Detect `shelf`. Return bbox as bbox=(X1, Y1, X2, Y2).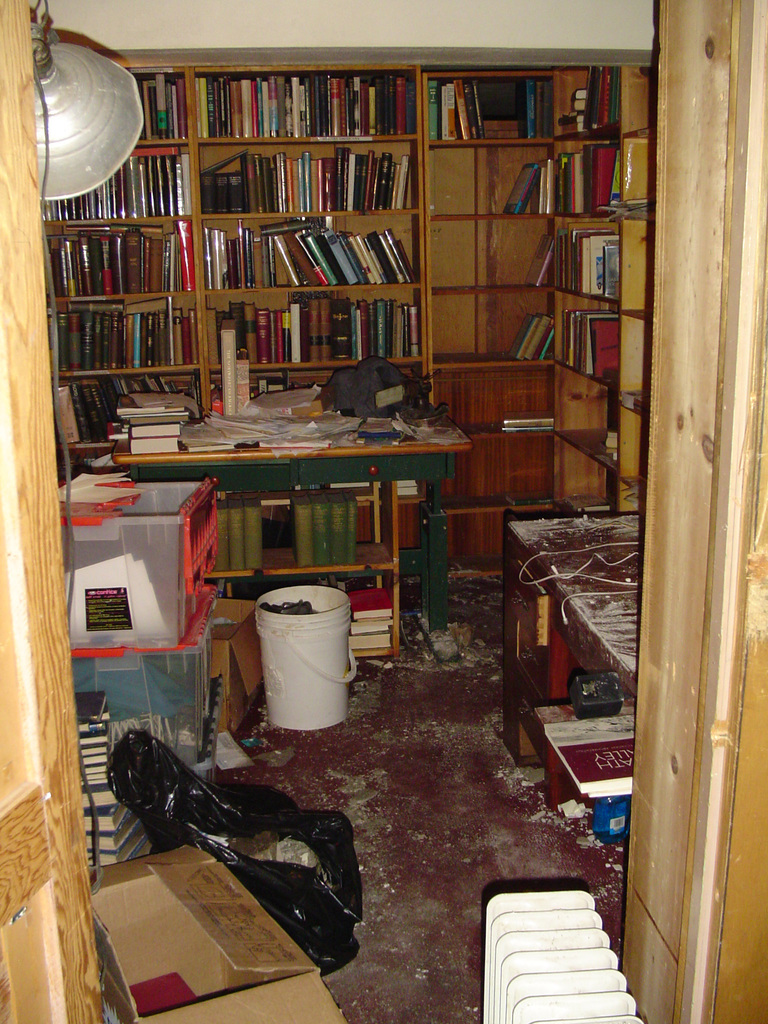
bbox=(615, 409, 646, 515).
